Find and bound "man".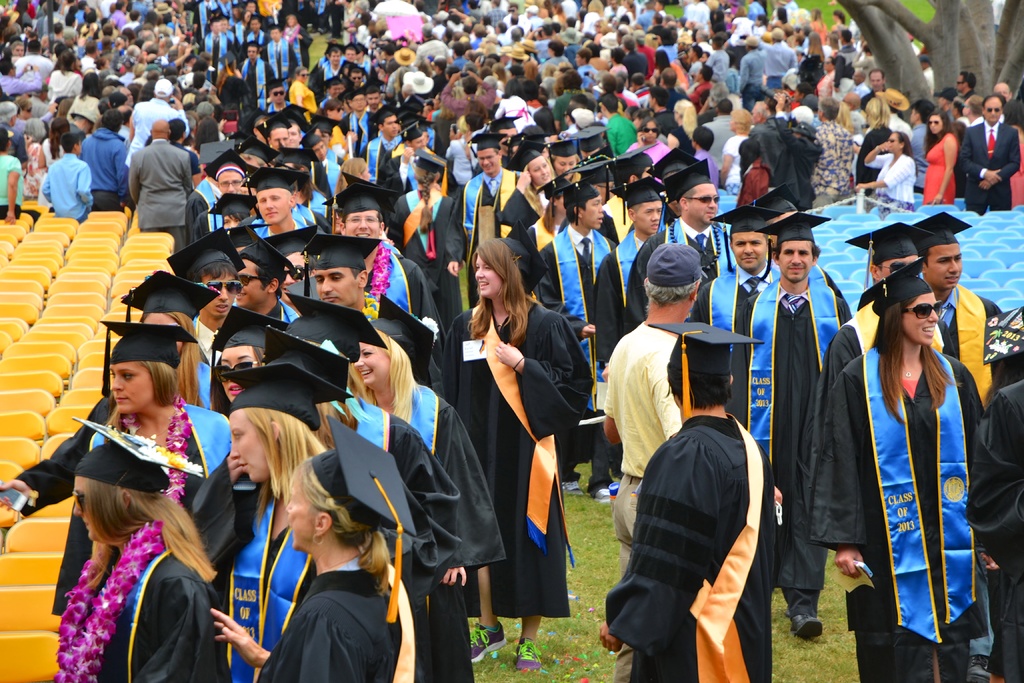
Bound: (733, 208, 856, 642).
